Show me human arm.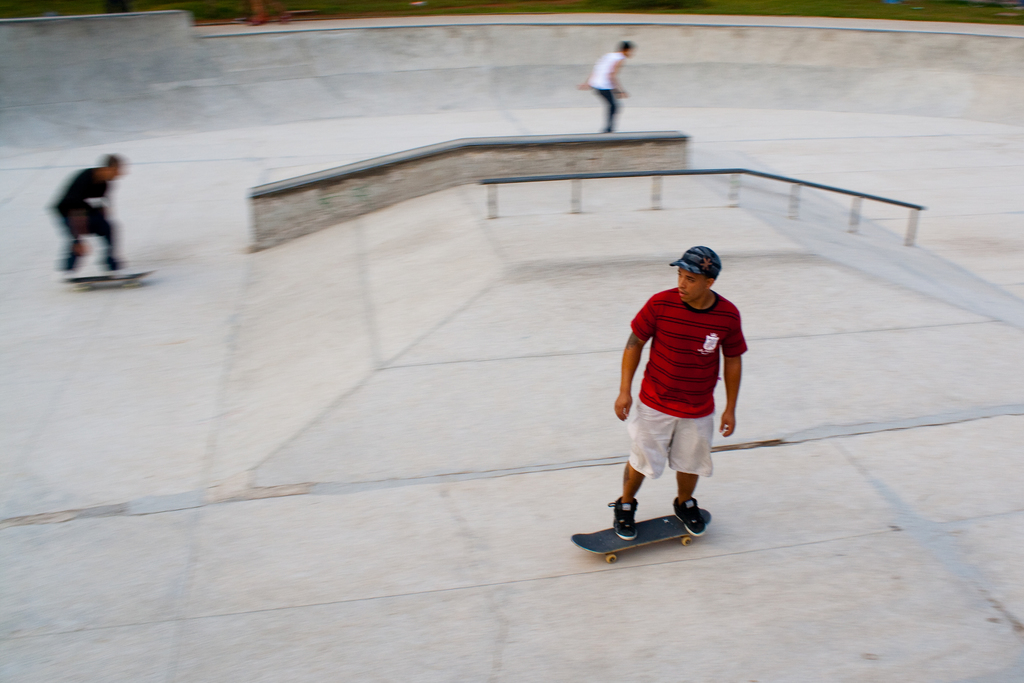
human arm is here: 609, 293, 666, 420.
